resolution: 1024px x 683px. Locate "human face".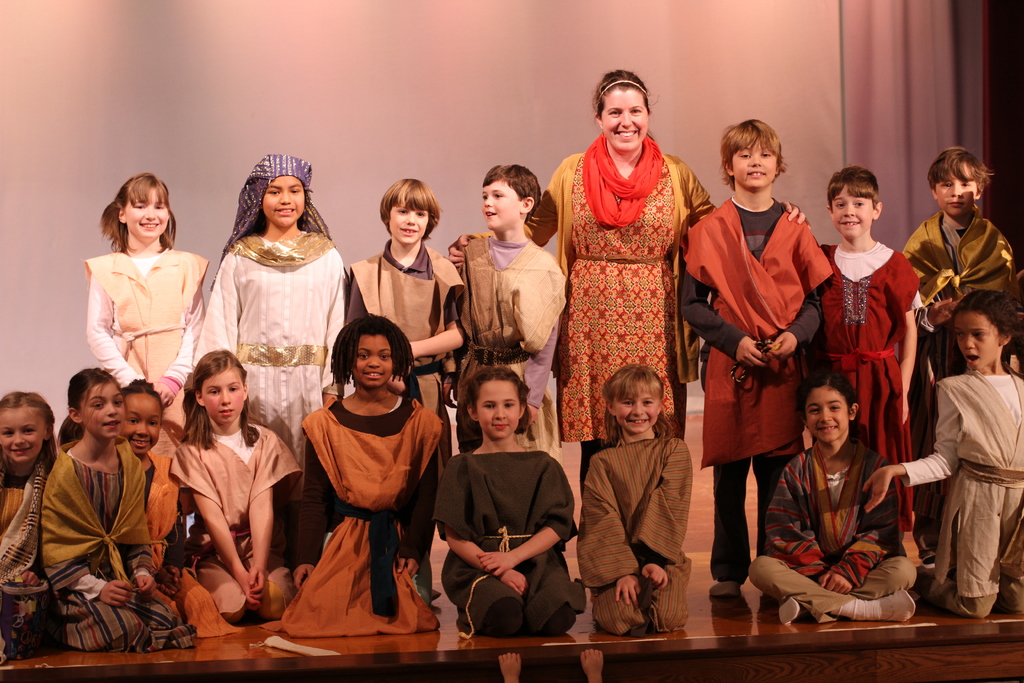
(left=934, top=161, right=977, bottom=215).
